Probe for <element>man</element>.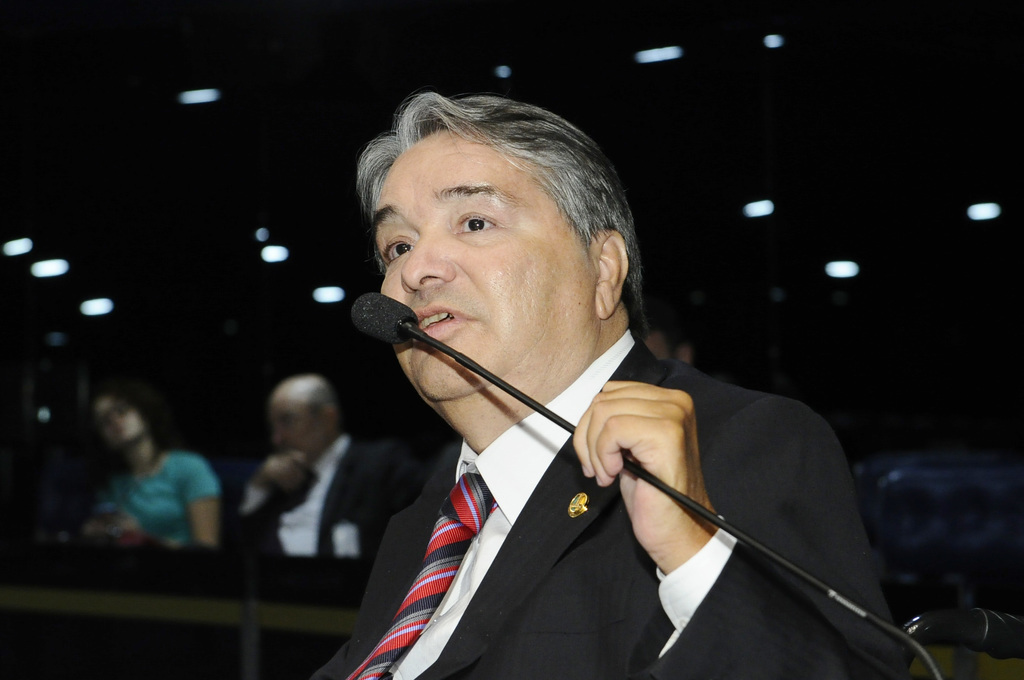
Probe result: <region>634, 302, 694, 362</region>.
